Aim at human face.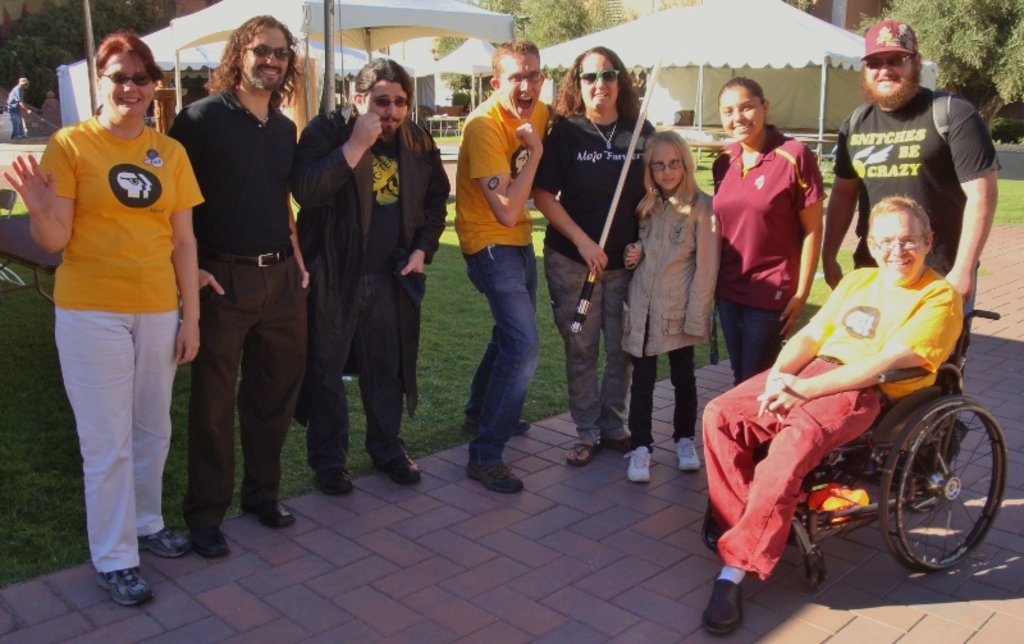
Aimed at (left=652, top=142, right=689, bottom=193).
